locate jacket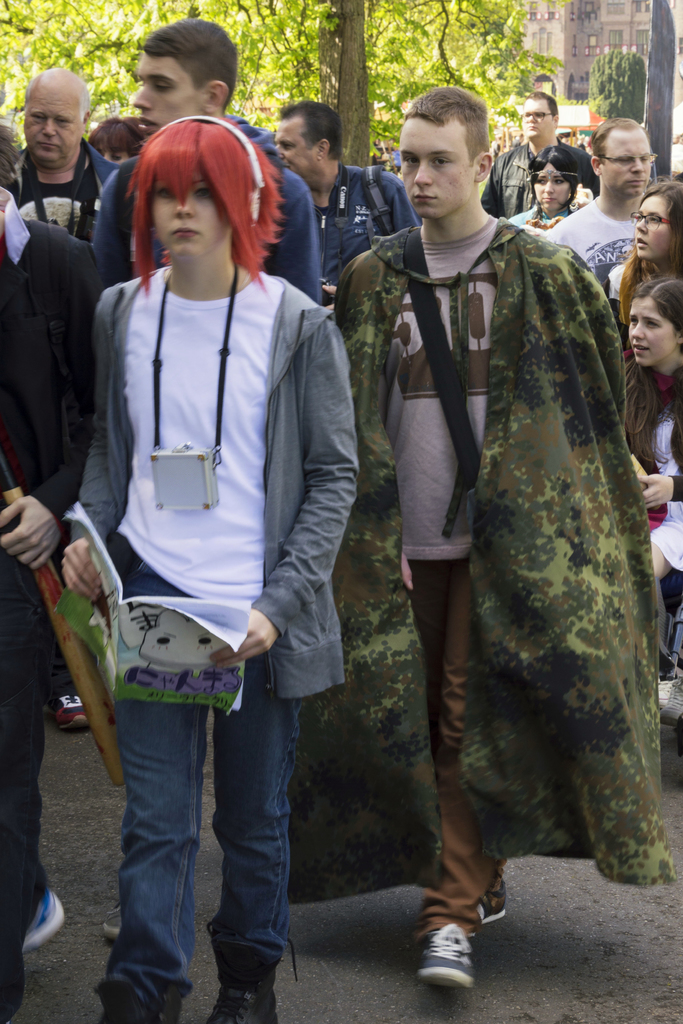
BBox(67, 268, 358, 696)
